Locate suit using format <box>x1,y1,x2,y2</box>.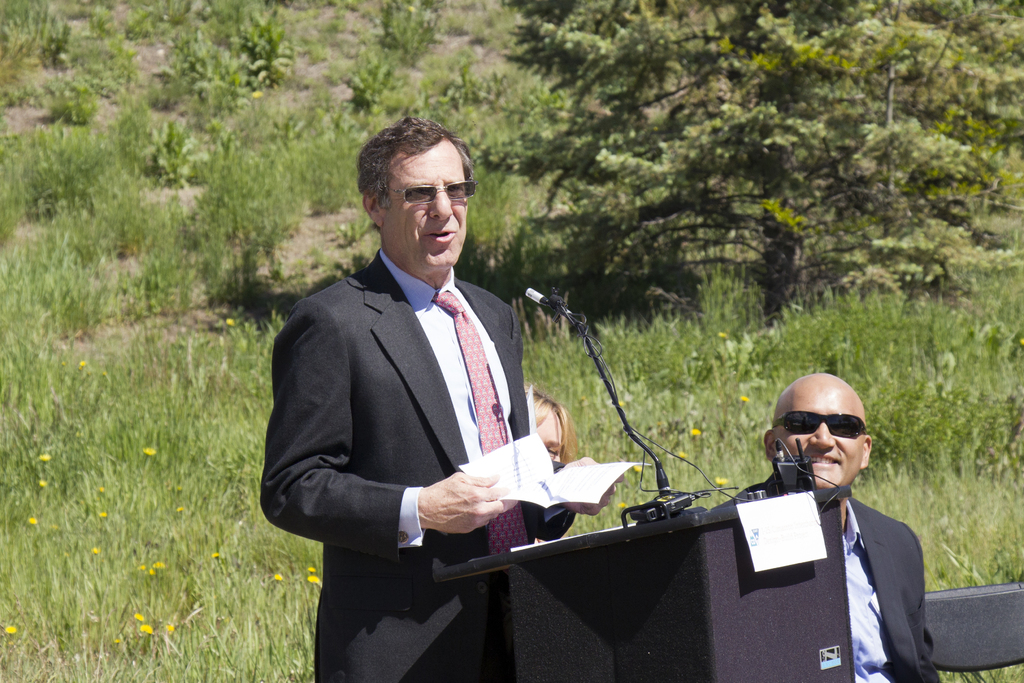
<box>266,158,575,655</box>.
